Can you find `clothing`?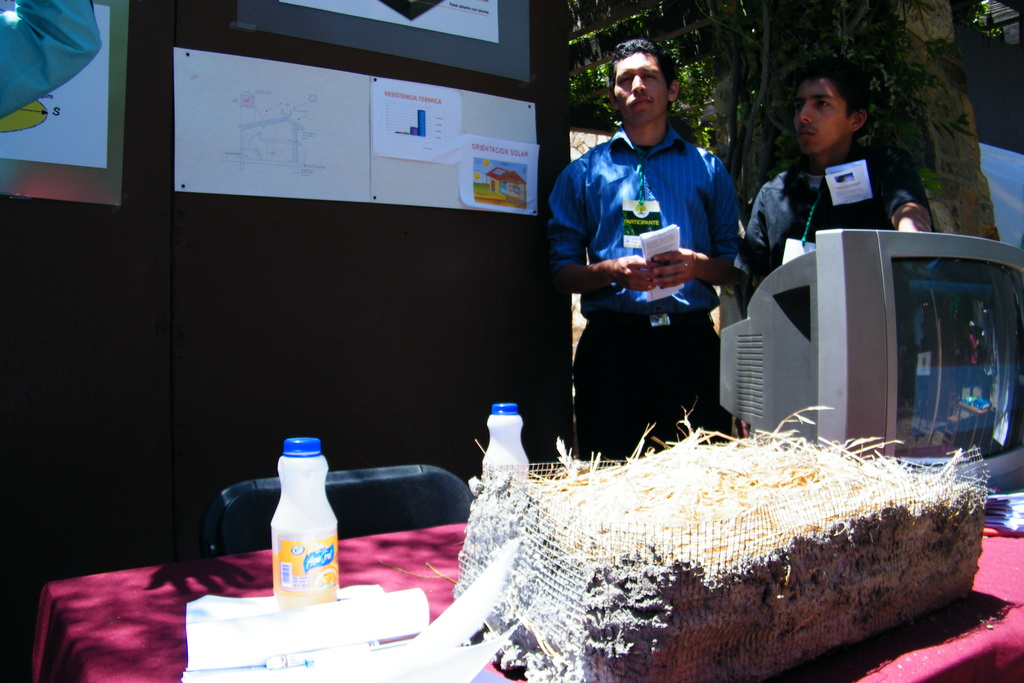
Yes, bounding box: bbox=(549, 81, 752, 467).
